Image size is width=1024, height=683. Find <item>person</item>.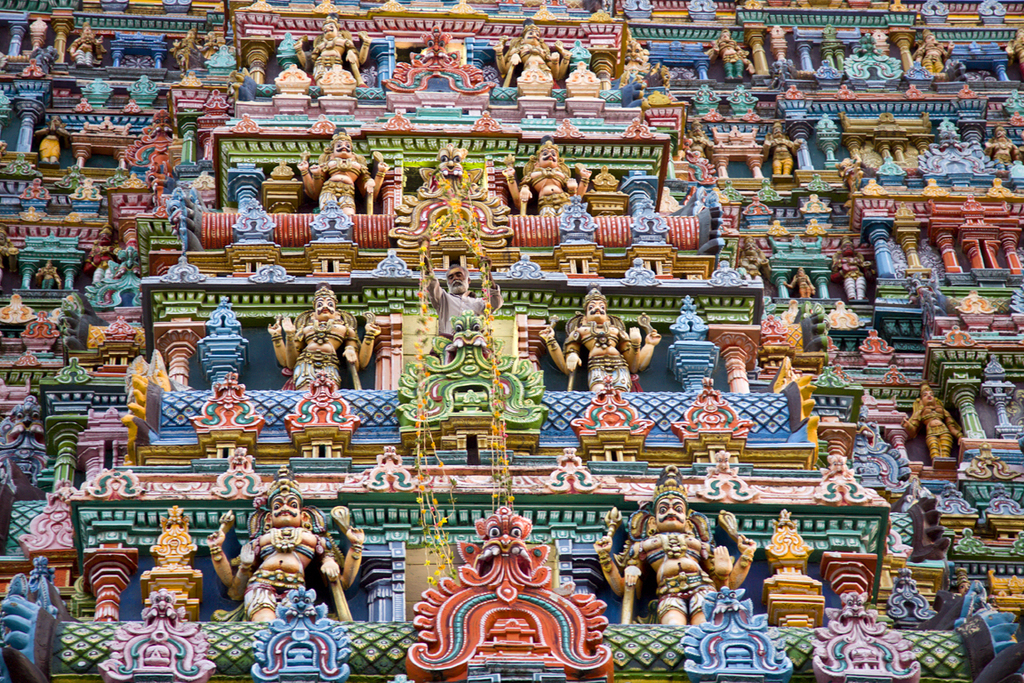
region(763, 120, 804, 177).
